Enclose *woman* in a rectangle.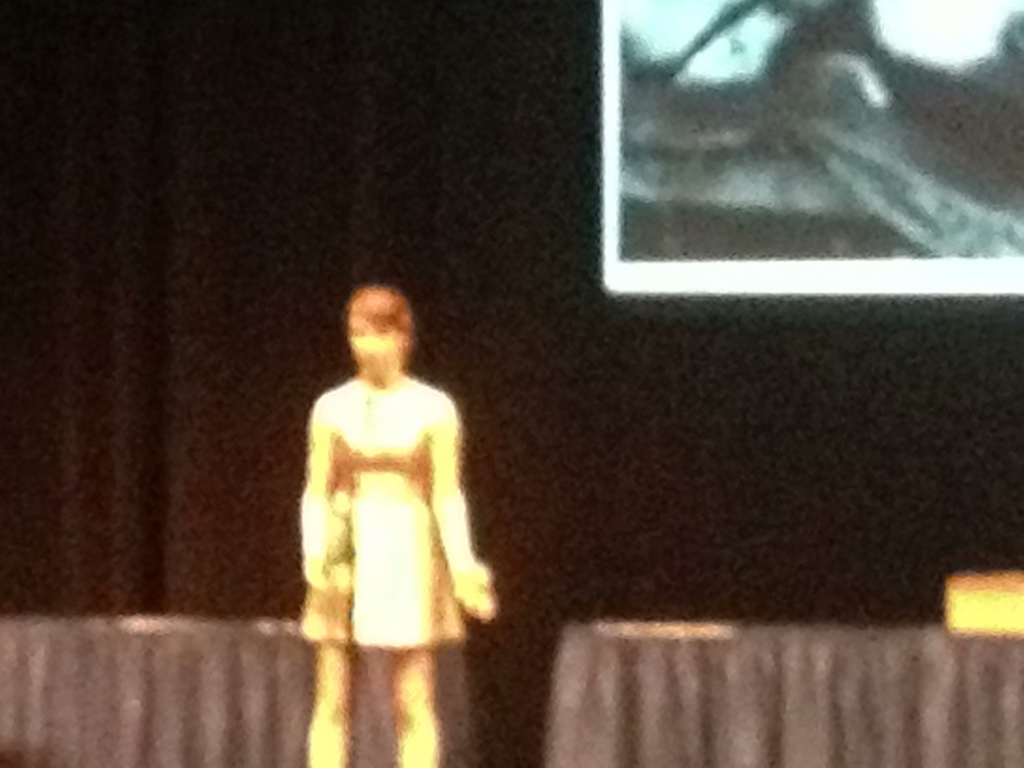
(left=297, top=288, right=495, bottom=767).
